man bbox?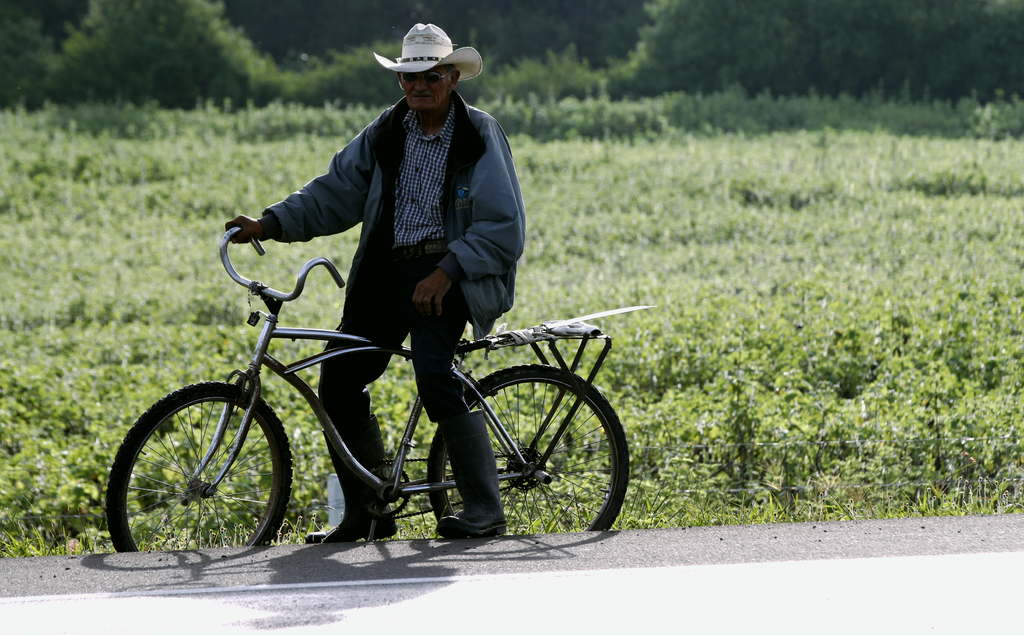
(x1=254, y1=46, x2=559, y2=506)
